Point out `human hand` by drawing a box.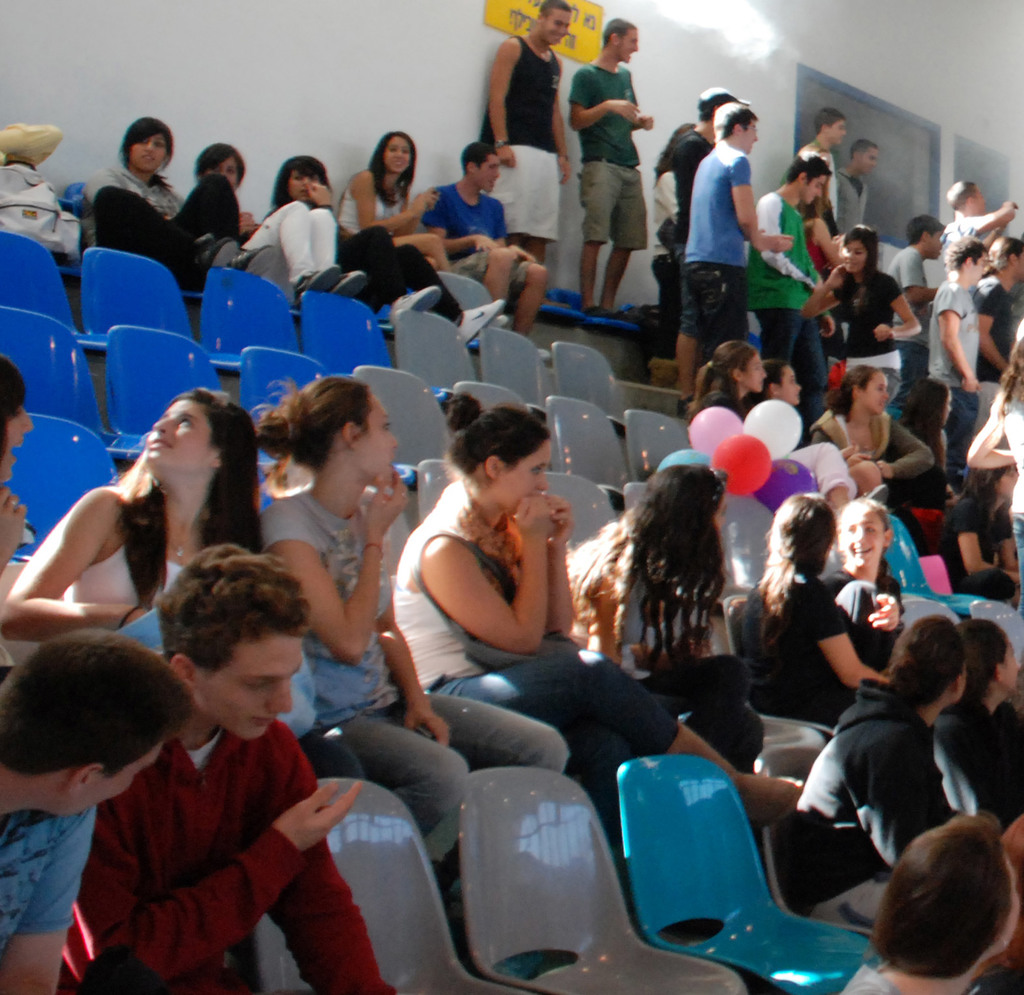
{"left": 826, "top": 263, "right": 850, "bottom": 295}.
